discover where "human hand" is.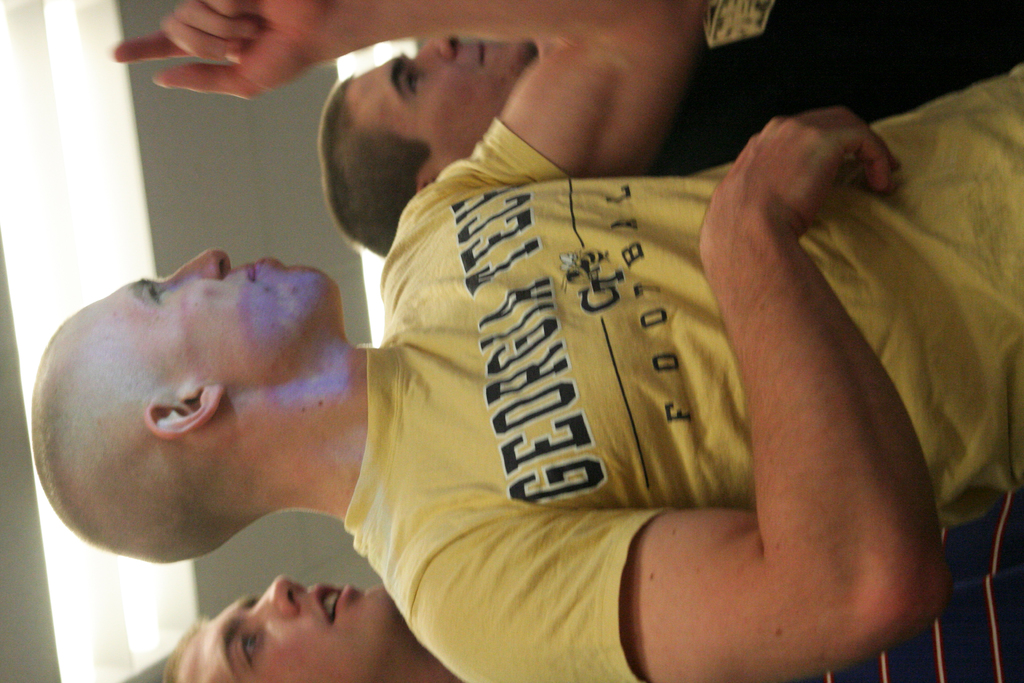
Discovered at box(103, 0, 353, 98).
